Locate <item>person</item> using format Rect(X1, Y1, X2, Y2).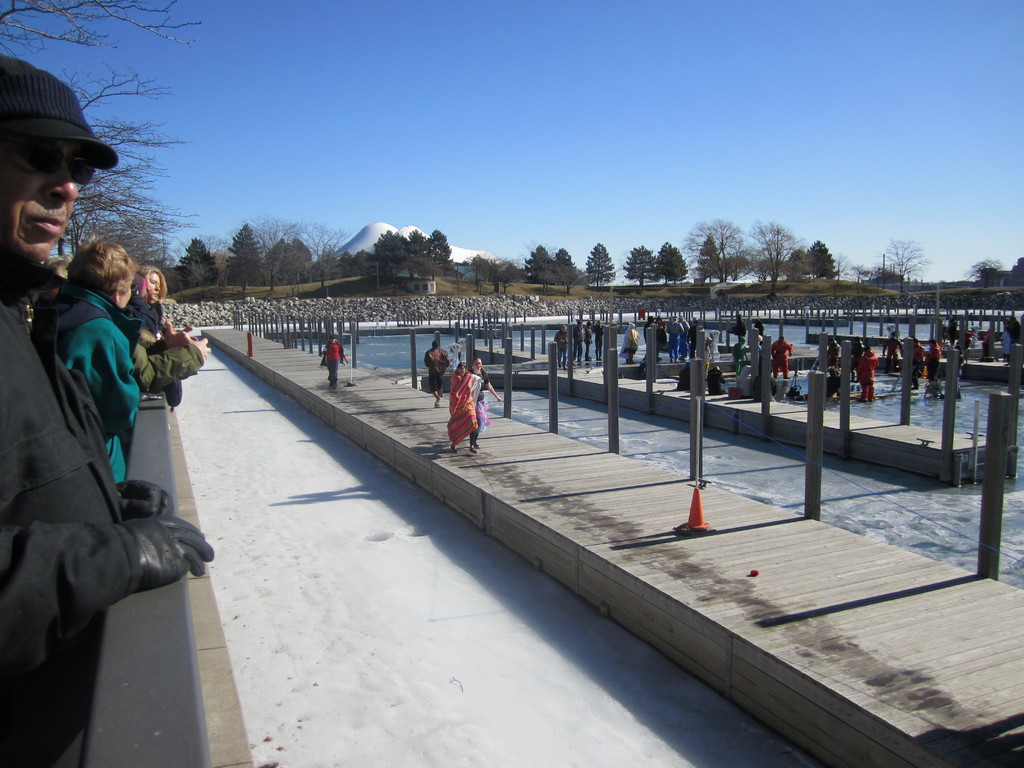
Rect(0, 54, 216, 767).
